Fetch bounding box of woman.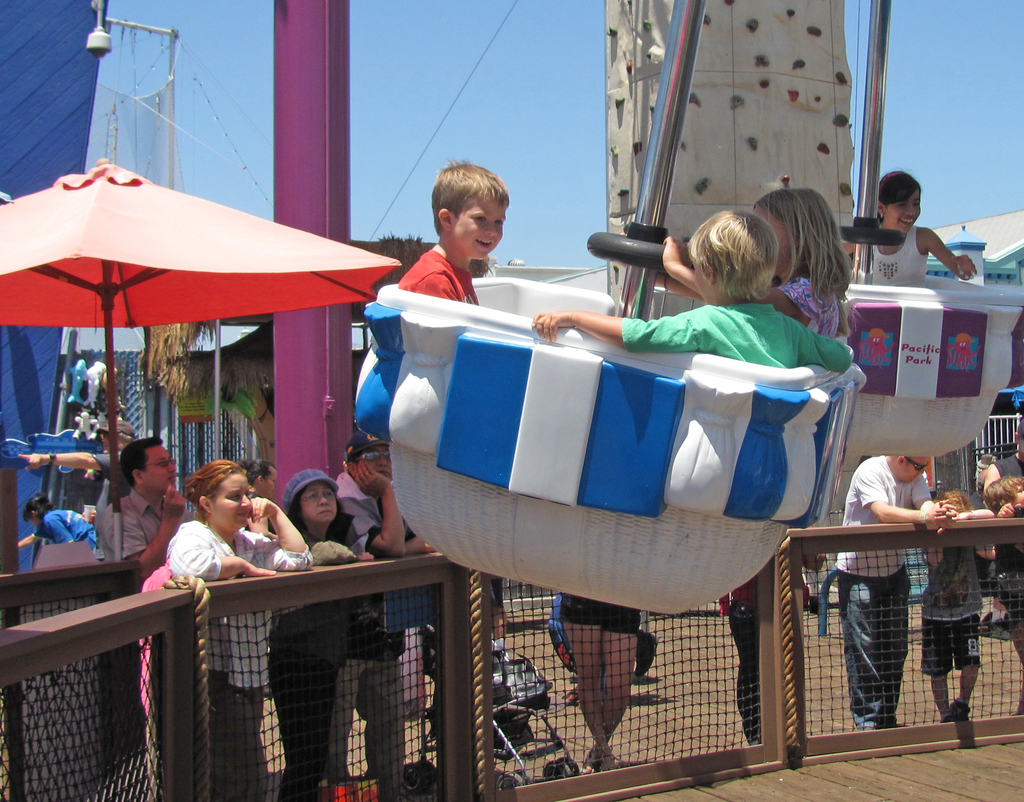
Bbox: bbox(278, 473, 376, 801).
